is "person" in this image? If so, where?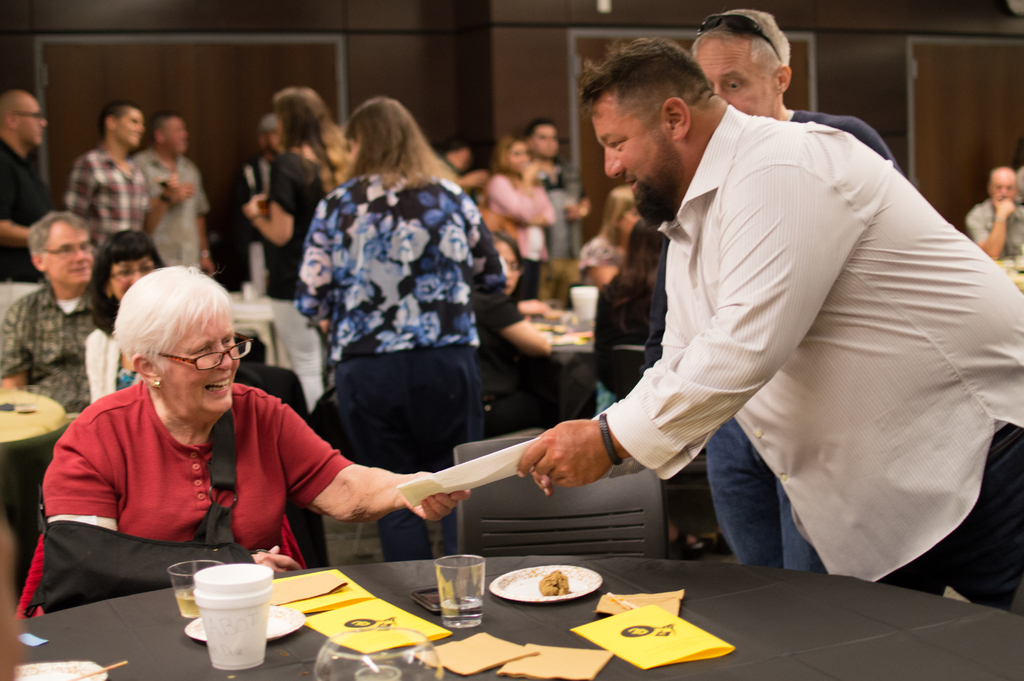
Yes, at x1=128 y1=106 x2=216 y2=274.
